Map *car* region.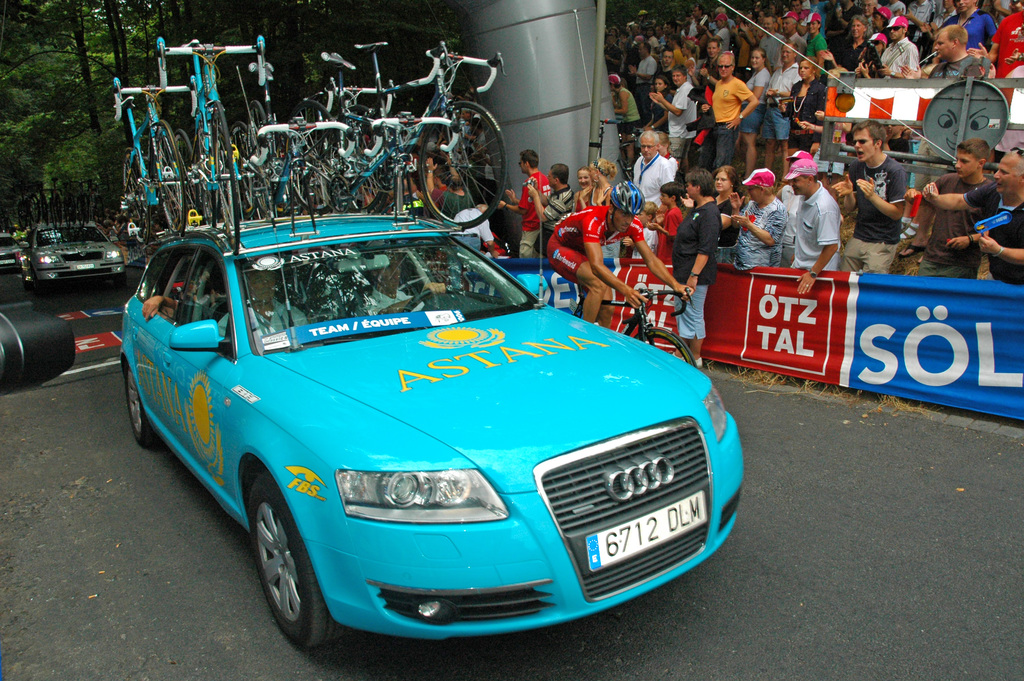
Mapped to <region>0, 230, 17, 270</region>.
